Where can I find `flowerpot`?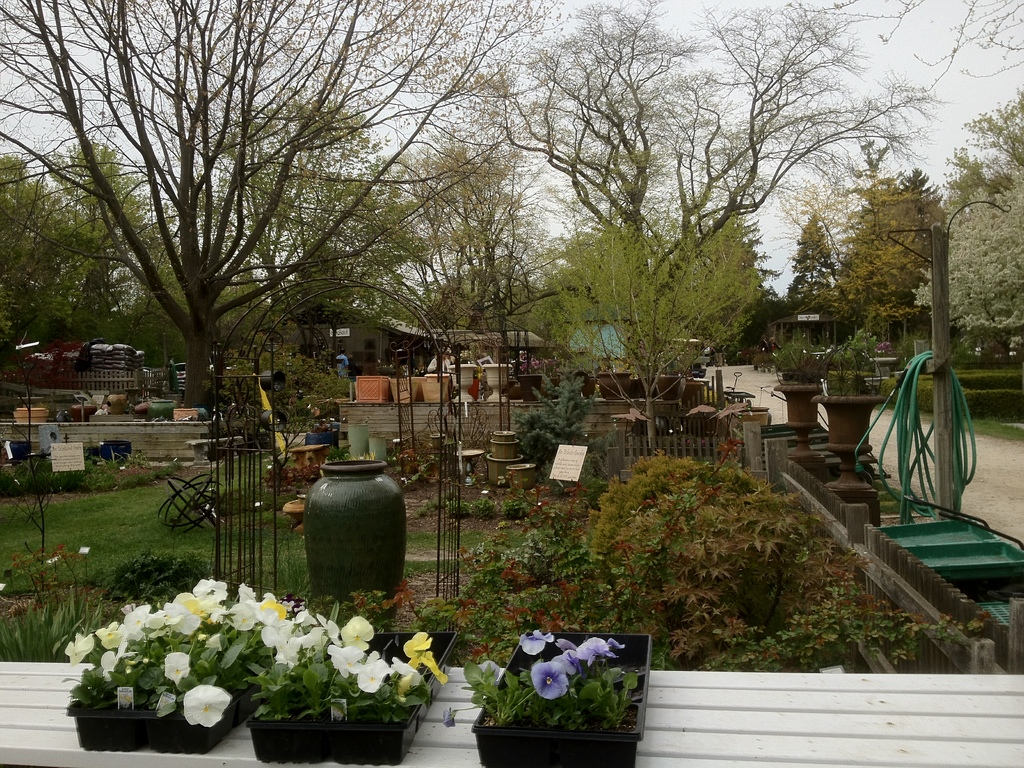
You can find it at <bbox>241, 627, 460, 767</bbox>.
